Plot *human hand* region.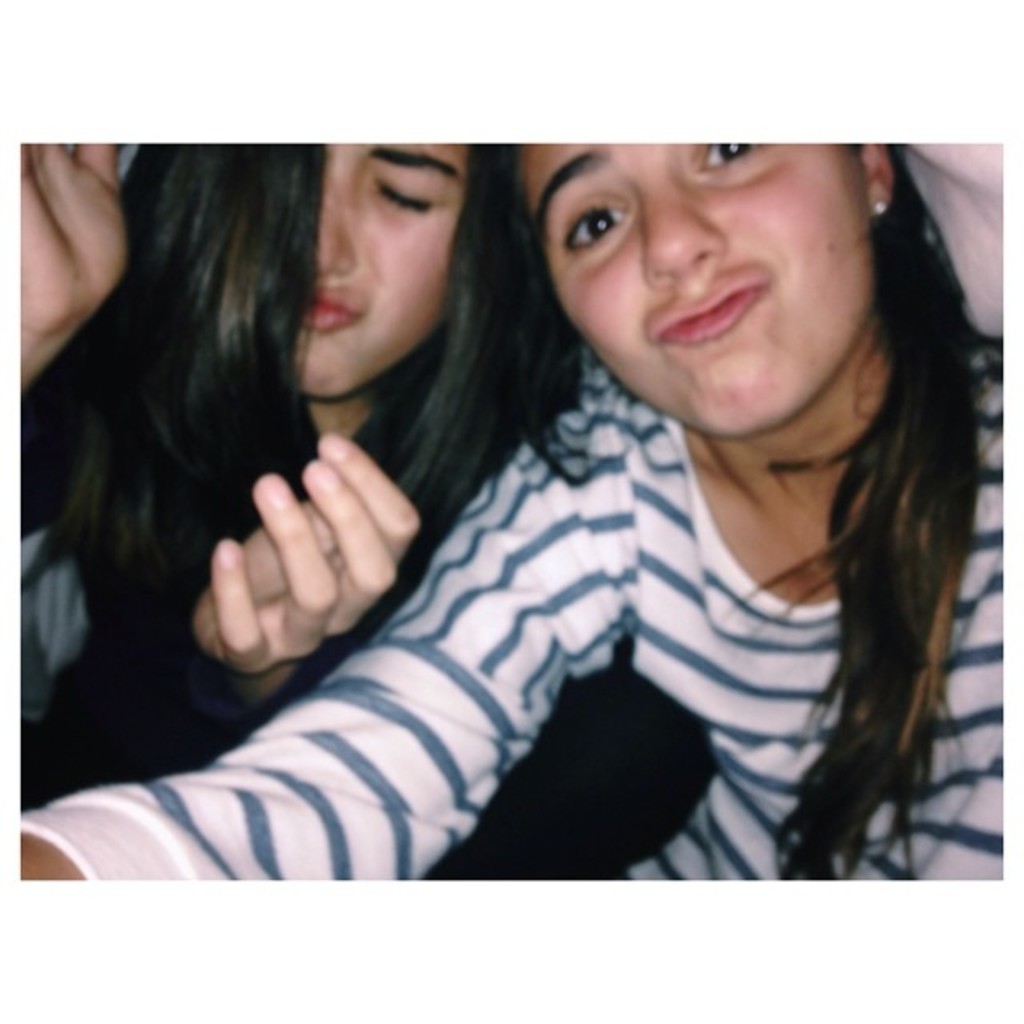
Plotted at (197,434,426,656).
